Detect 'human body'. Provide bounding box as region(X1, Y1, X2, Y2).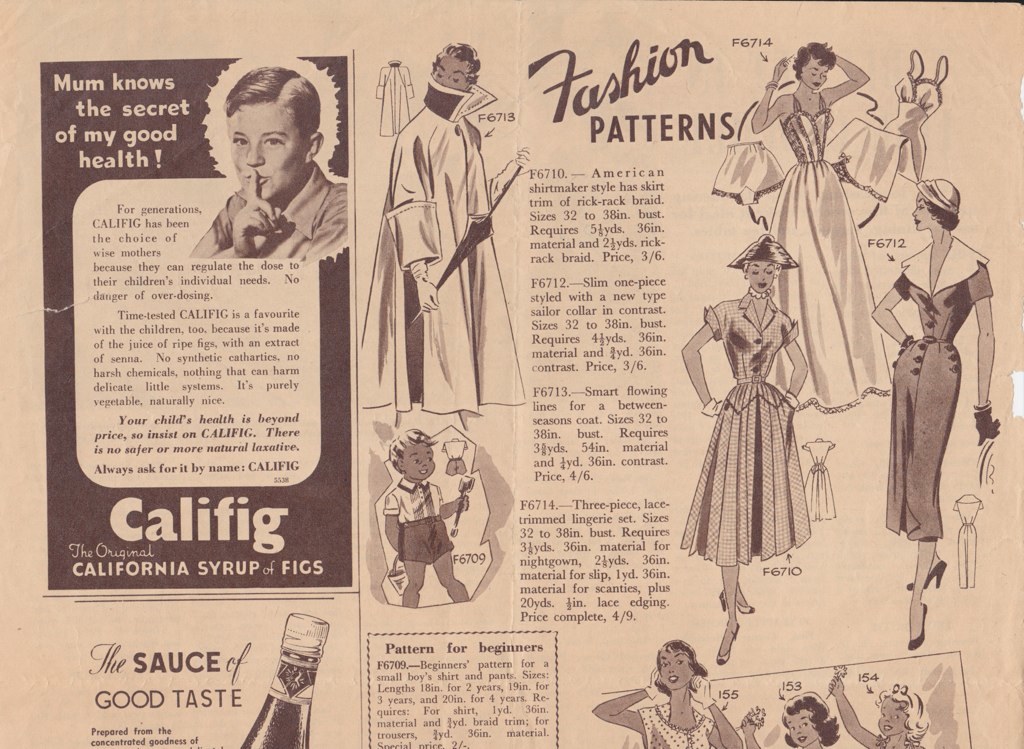
region(735, 710, 766, 748).
